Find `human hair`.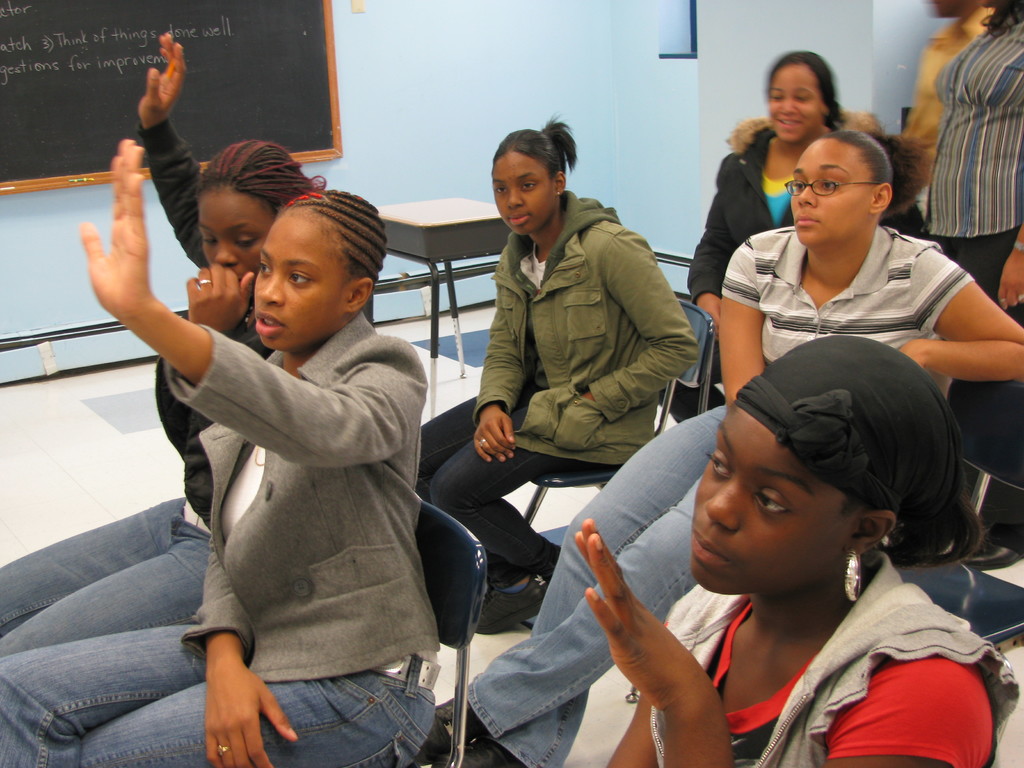
BBox(875, 458, 981, 566).
